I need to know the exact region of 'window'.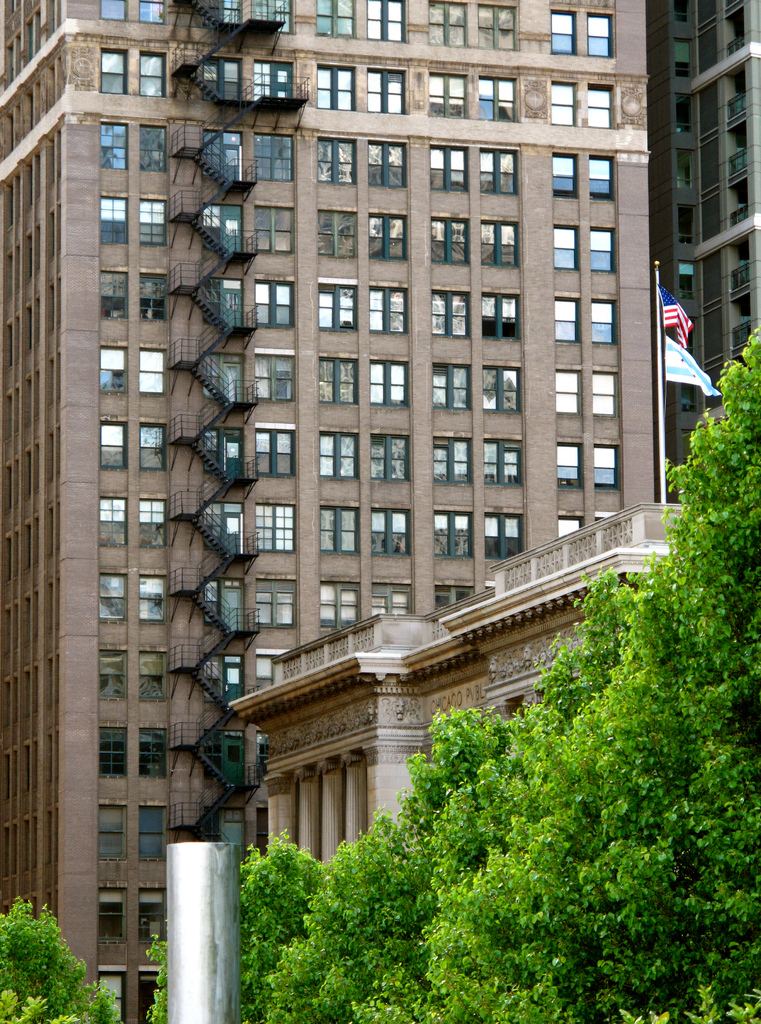
Region: locate(202, 808, 246, 855).
